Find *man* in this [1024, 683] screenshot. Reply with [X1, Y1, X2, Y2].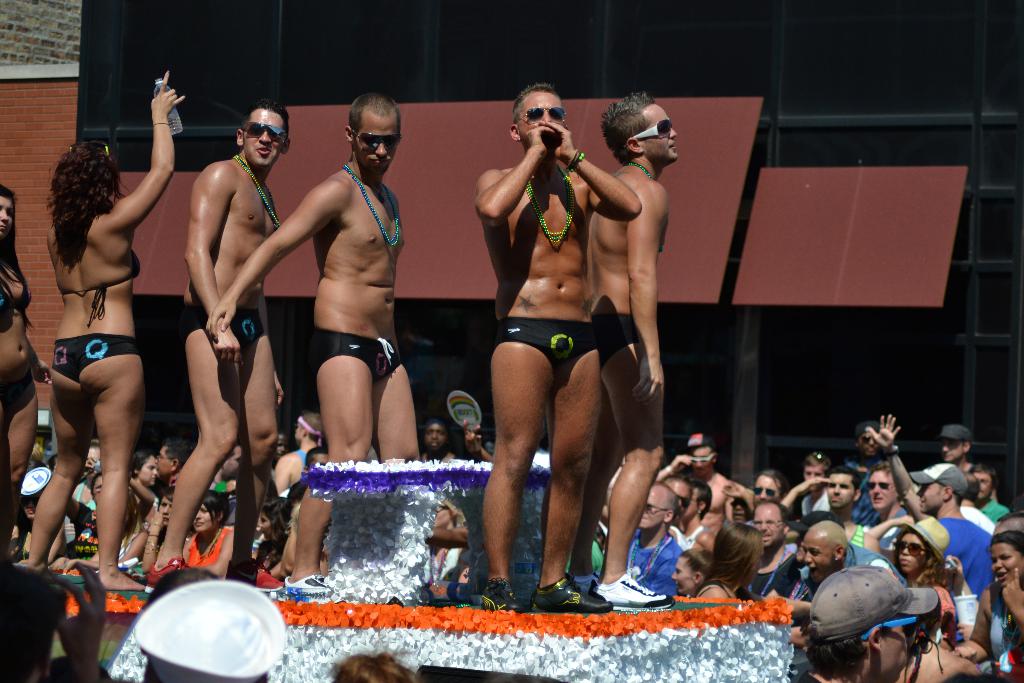
[745, 470, 780, 523].
